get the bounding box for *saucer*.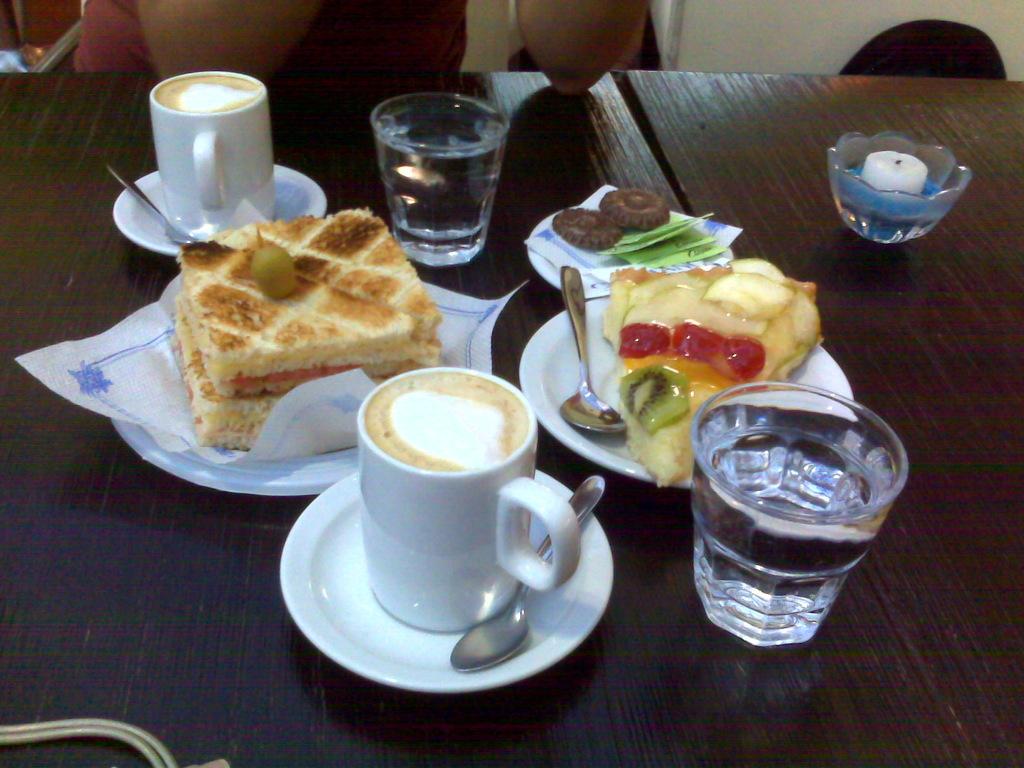
[282,474,623,699].
